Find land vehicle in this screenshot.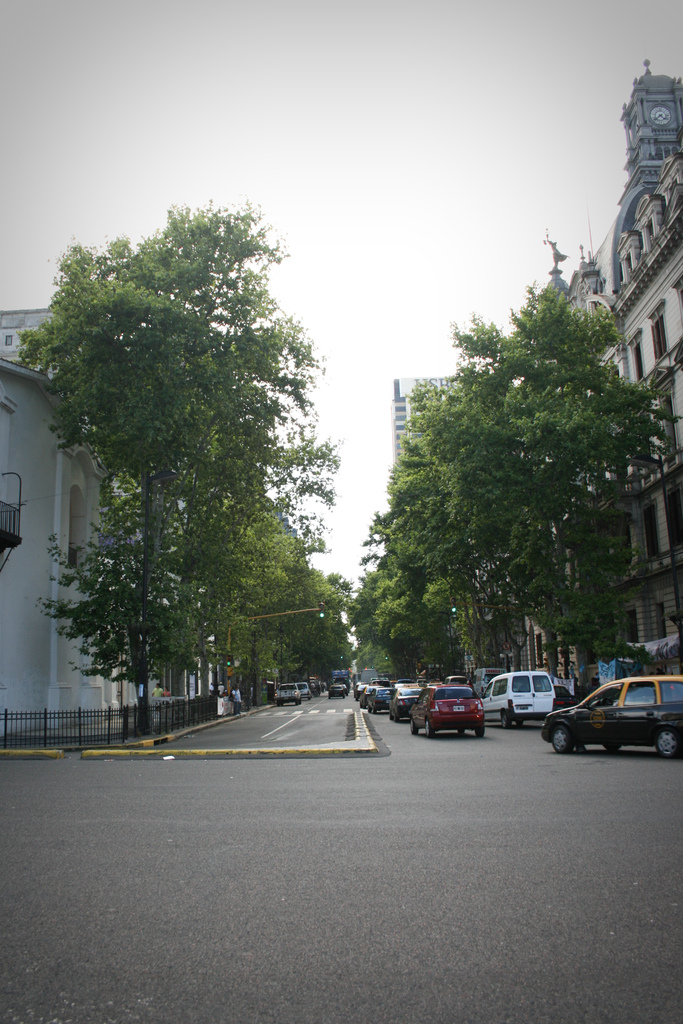
The bounding box for land vehicle is 549 676 682 753.
